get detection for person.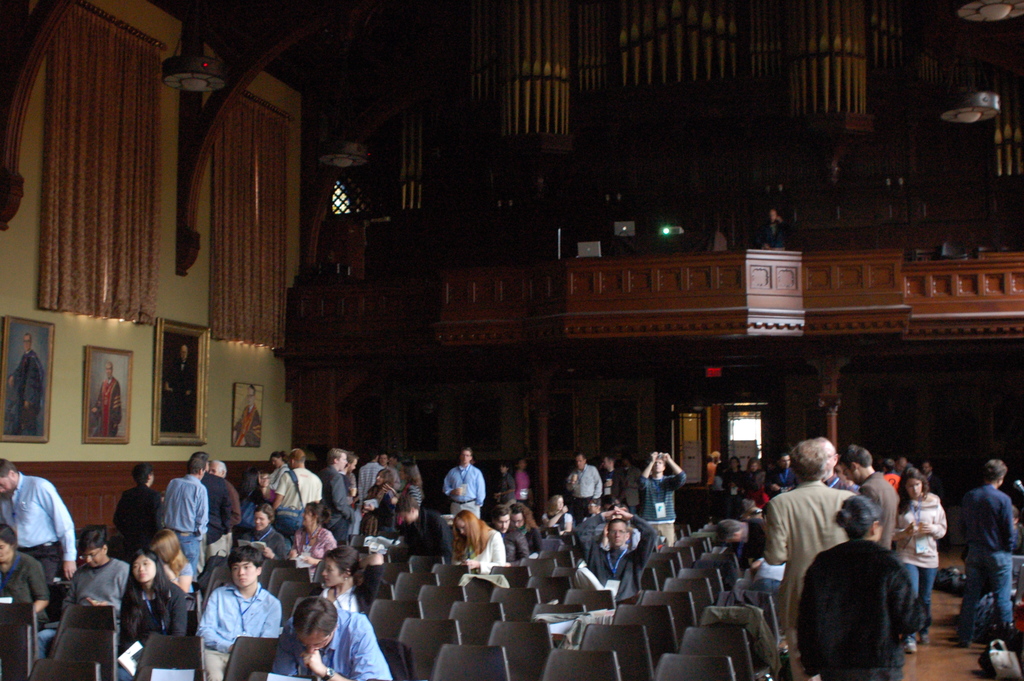
Detection: crop(265, 443, 324, 530).
